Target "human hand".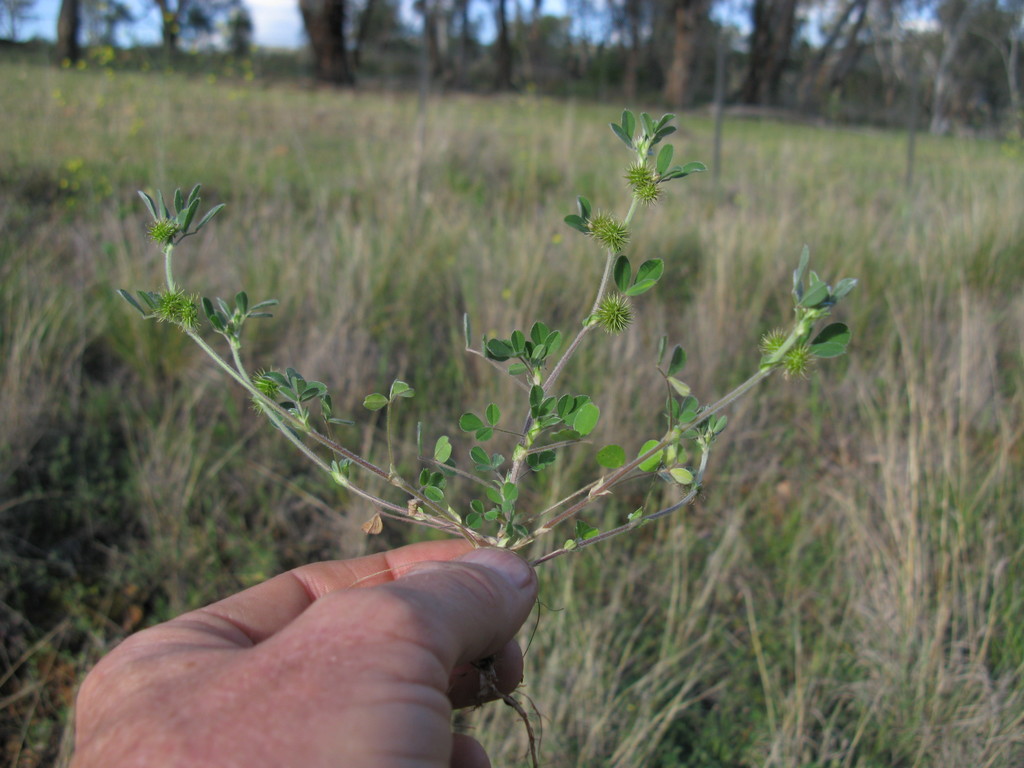
Target region: {"x1": 76, "y1": 545, "x2": 539, "y2": 767}.
